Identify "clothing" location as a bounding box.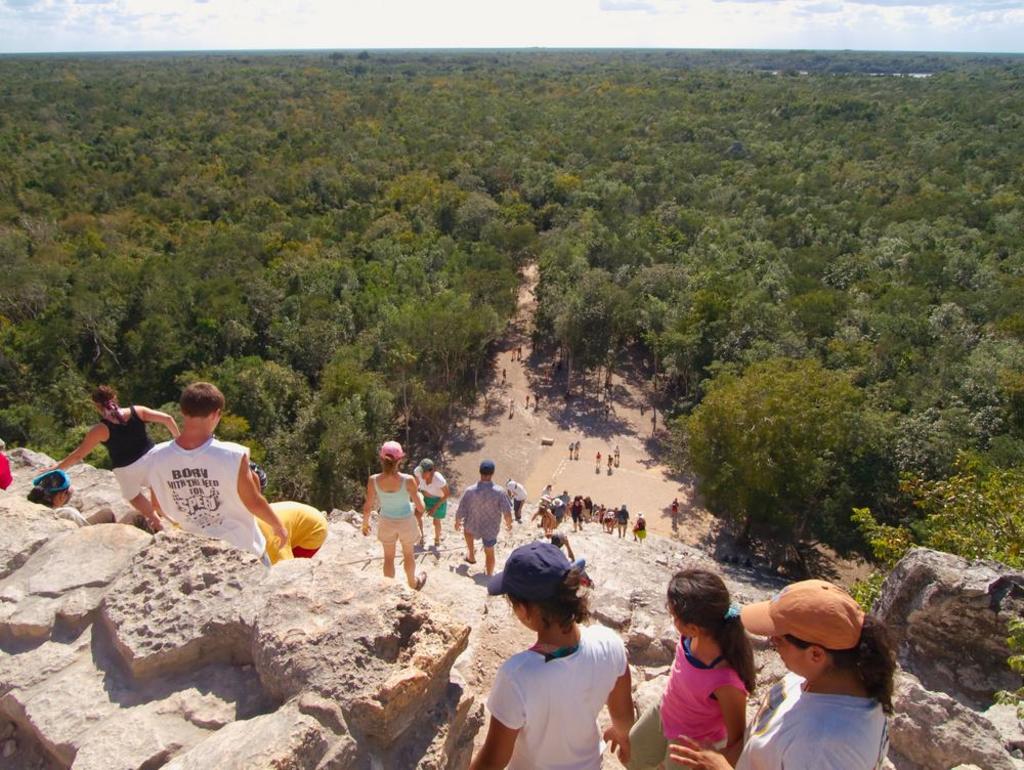
x1=637, y1=520, x2=650, y2=541.
